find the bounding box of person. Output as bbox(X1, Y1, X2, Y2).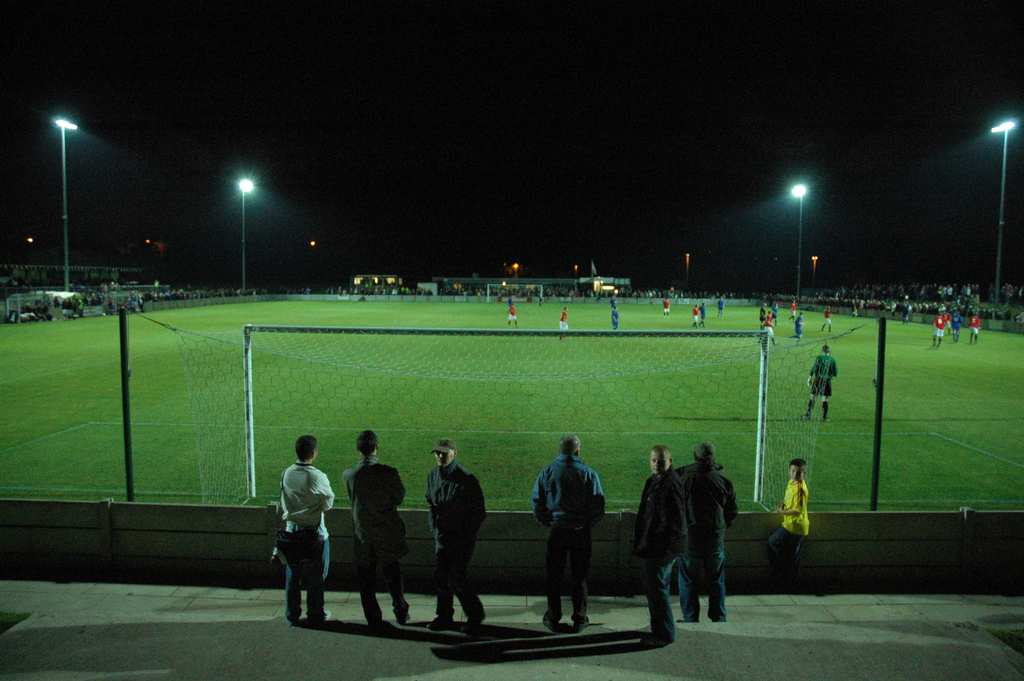
bbox(343, 429, 411, 632).
